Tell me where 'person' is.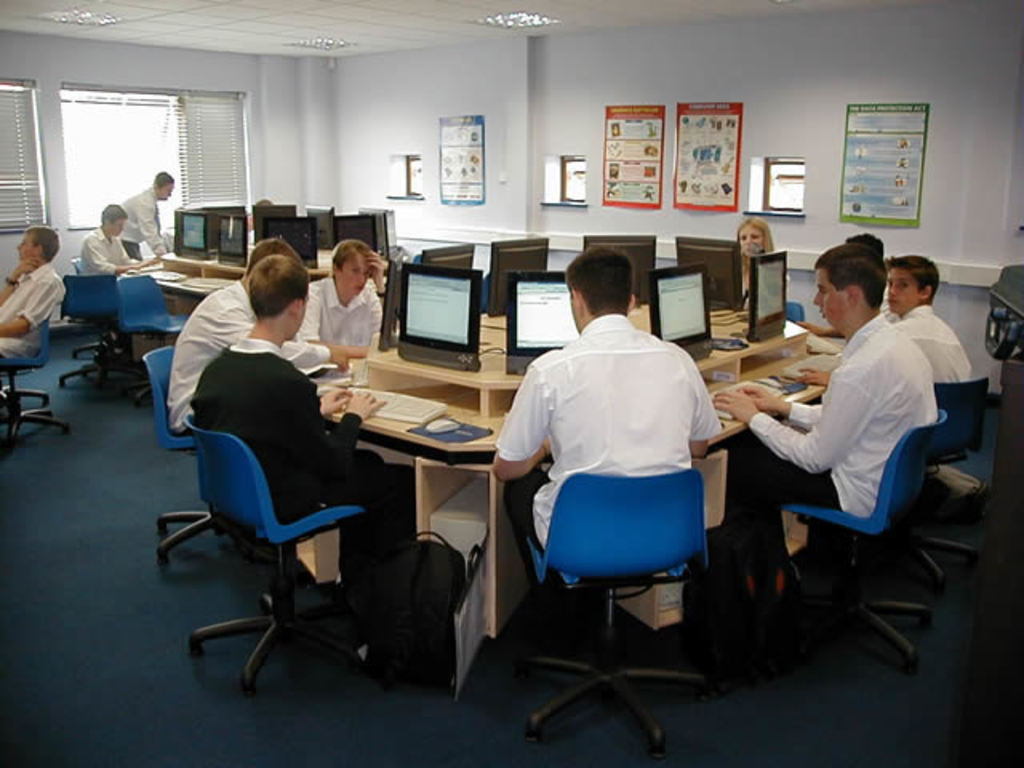
'person' is at 506:235:725:648.
